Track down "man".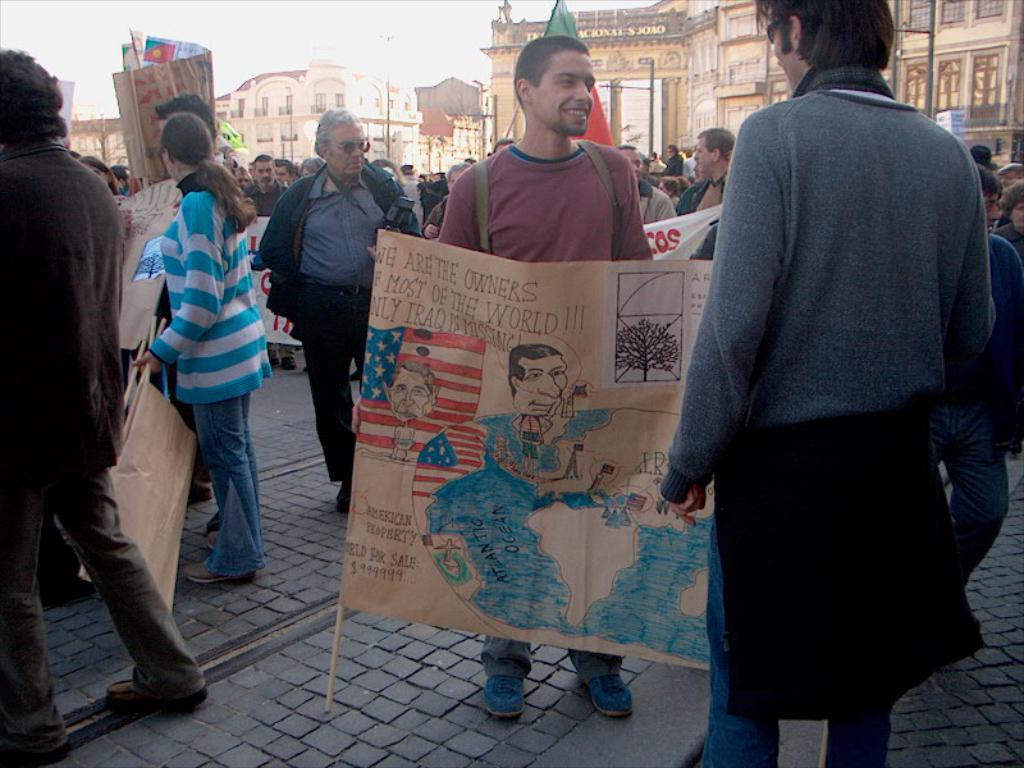
Tracked to (655, 0, 1000, 767).
